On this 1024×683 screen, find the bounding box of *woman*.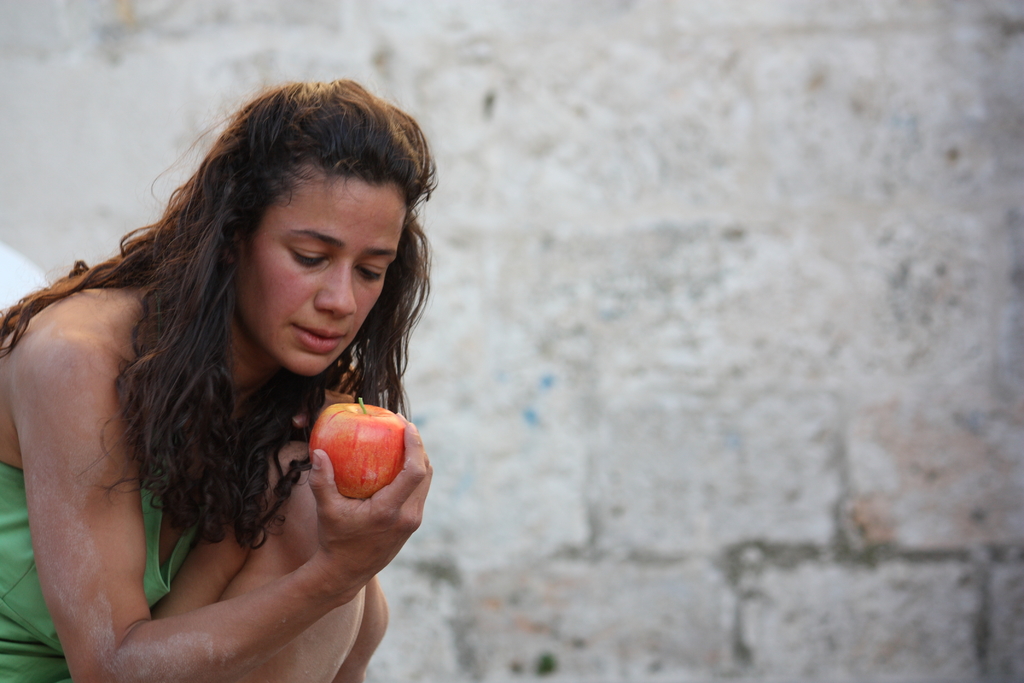
Bounding box: box=[0, 69, 448, 682].
